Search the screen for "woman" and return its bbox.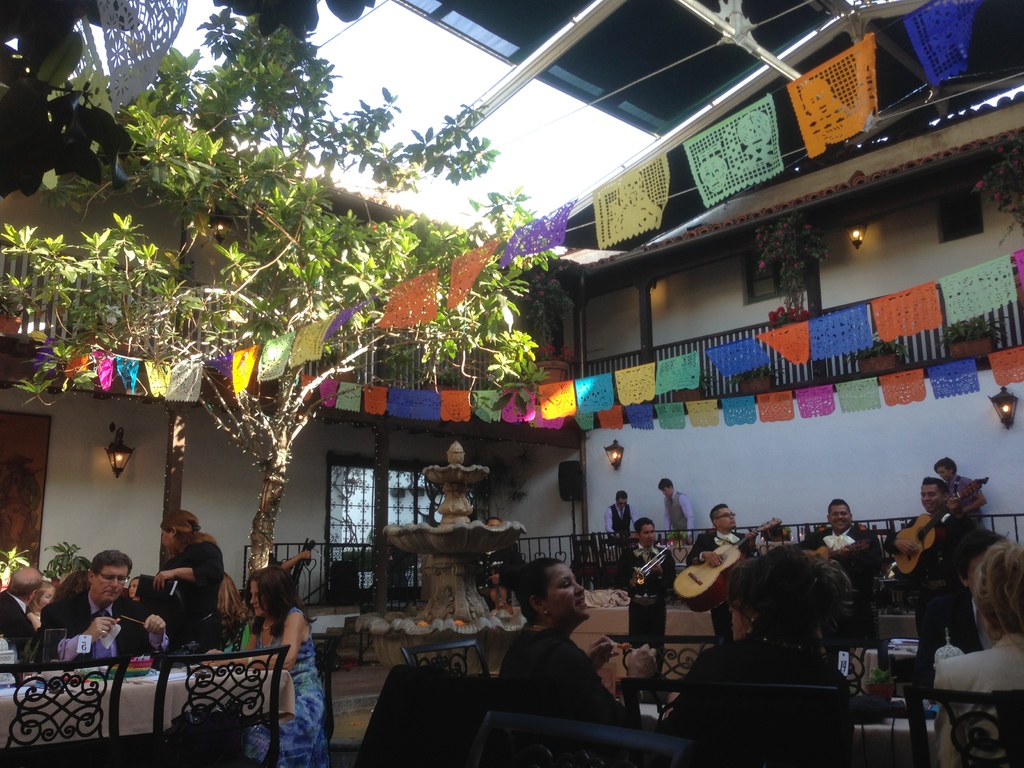
Found: (927, 542, 1023, 767).
